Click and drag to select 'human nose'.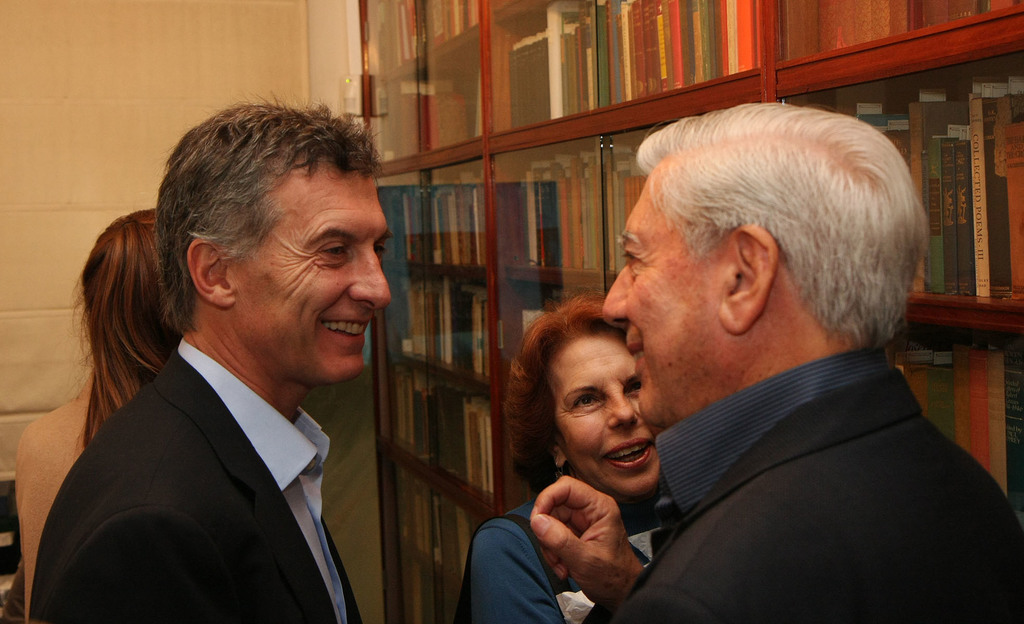
Selection: {"x1": 601, "y1": 261, "x2": 631, "y2": 331}.
